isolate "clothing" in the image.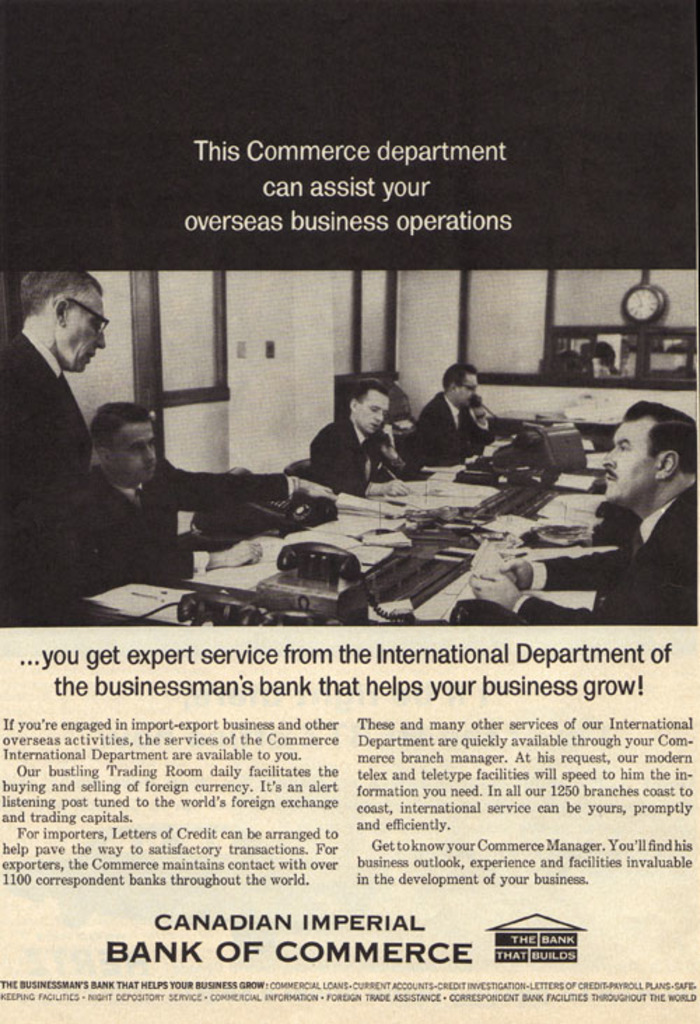
Isolated region: box(83, 451, 286, 591).
